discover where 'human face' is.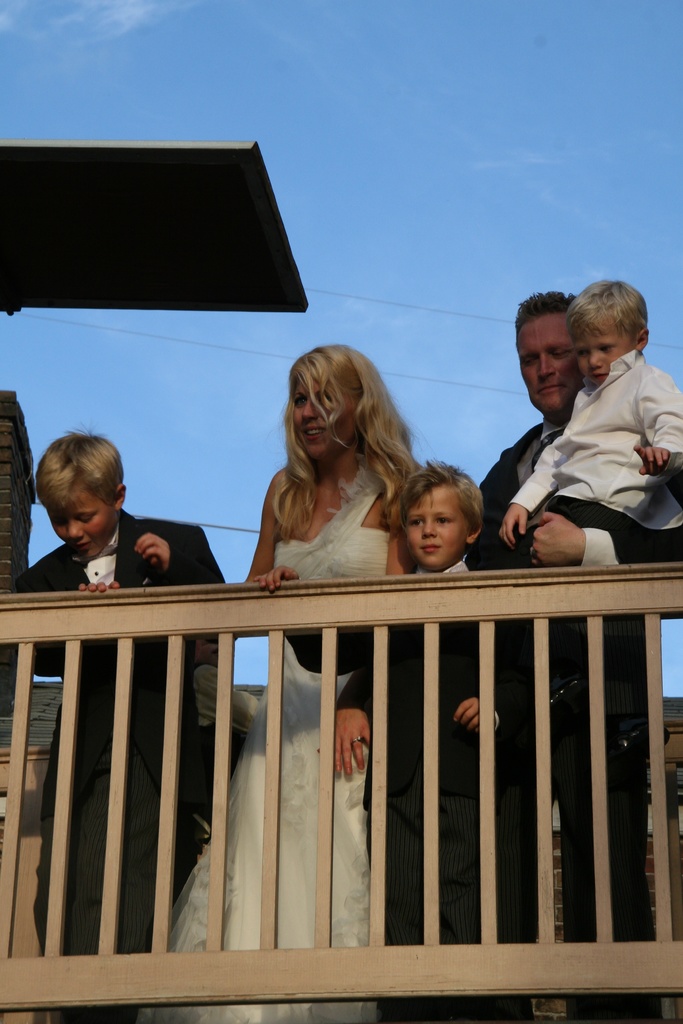
Discovered at <bbox>408, 489, 470, 570</bbox>.
